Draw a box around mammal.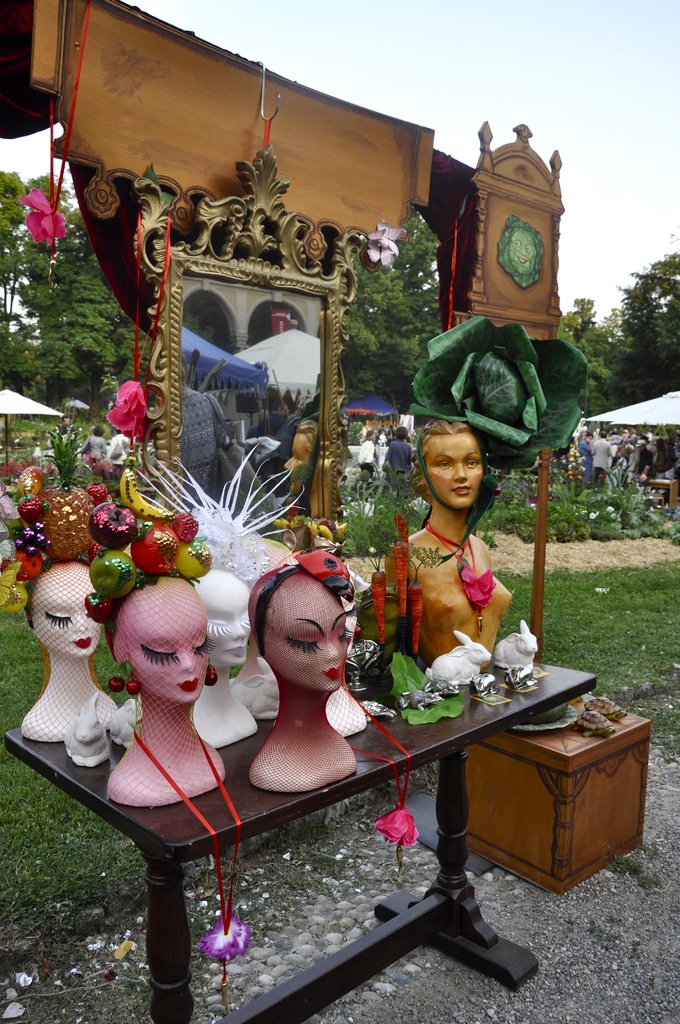
box=[241, 552, 362, 799].
